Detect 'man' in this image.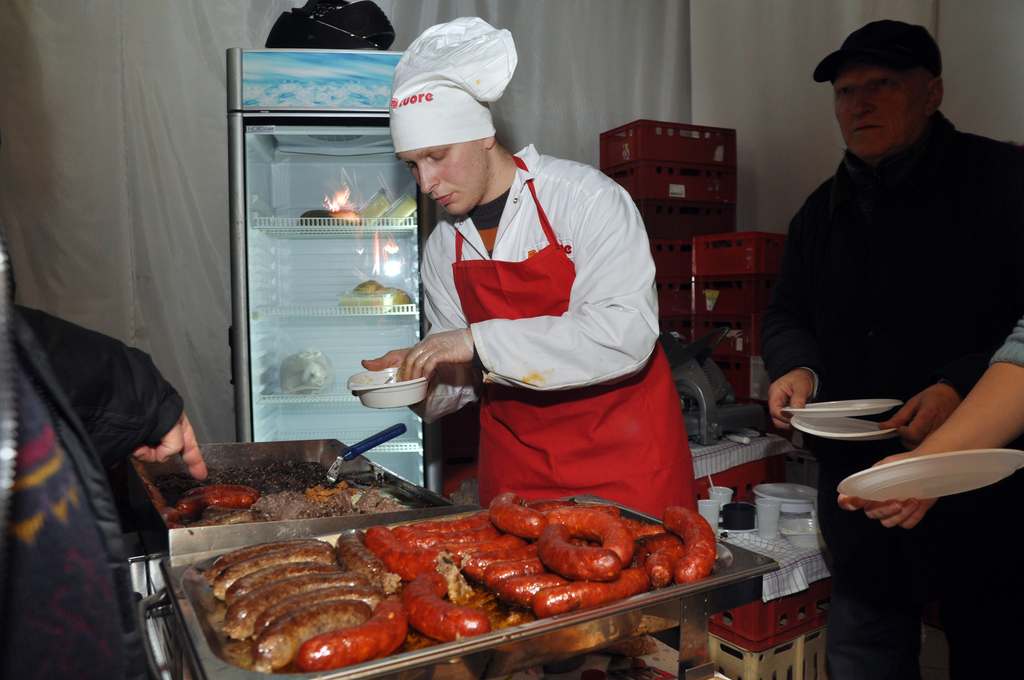
Detection: left=240, top=61, right=774, bottom=569.
